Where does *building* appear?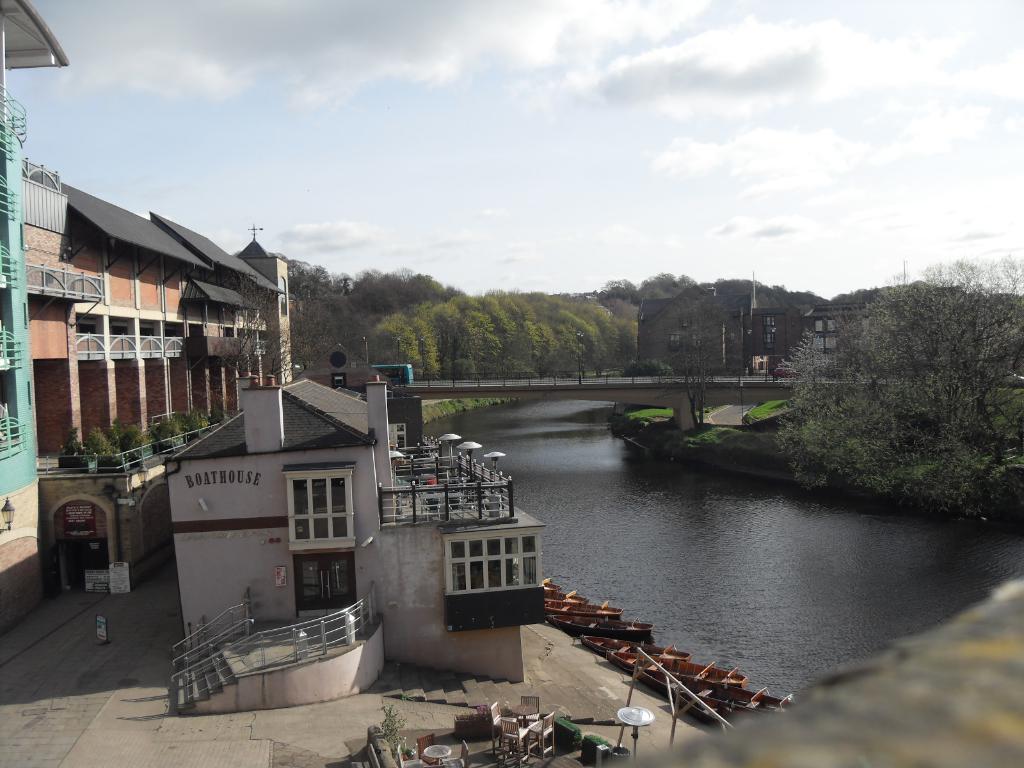
Appears at region(22, 157, 280, 470).
